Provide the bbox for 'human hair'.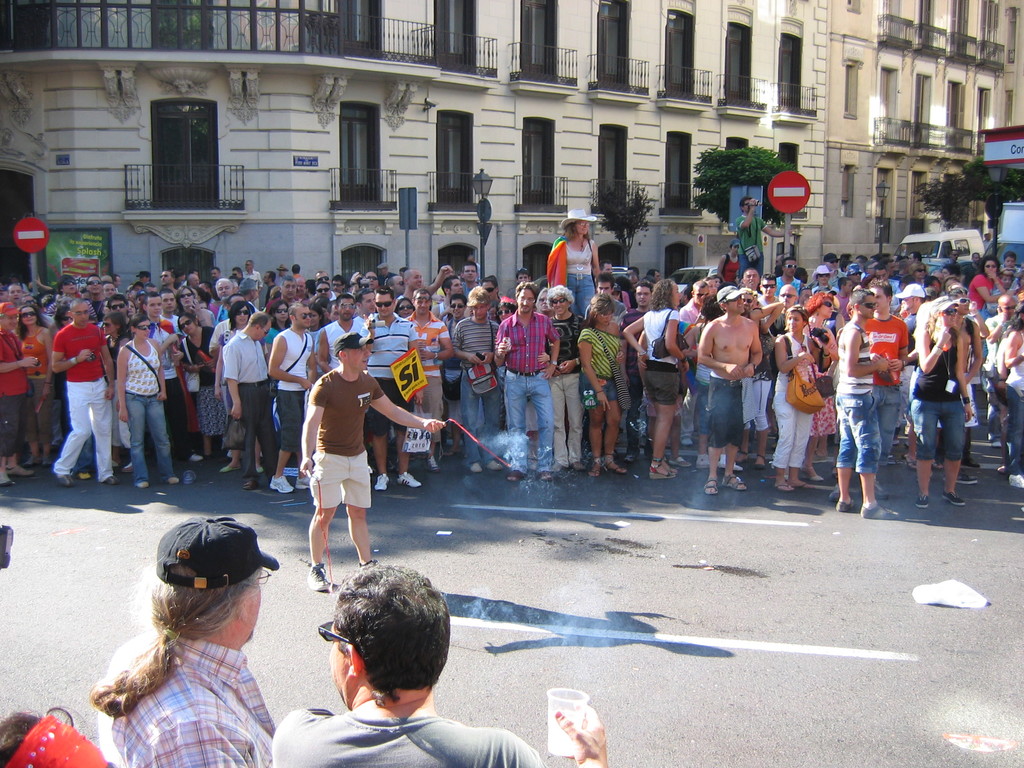
BBox(559, 214, 585, 234).
